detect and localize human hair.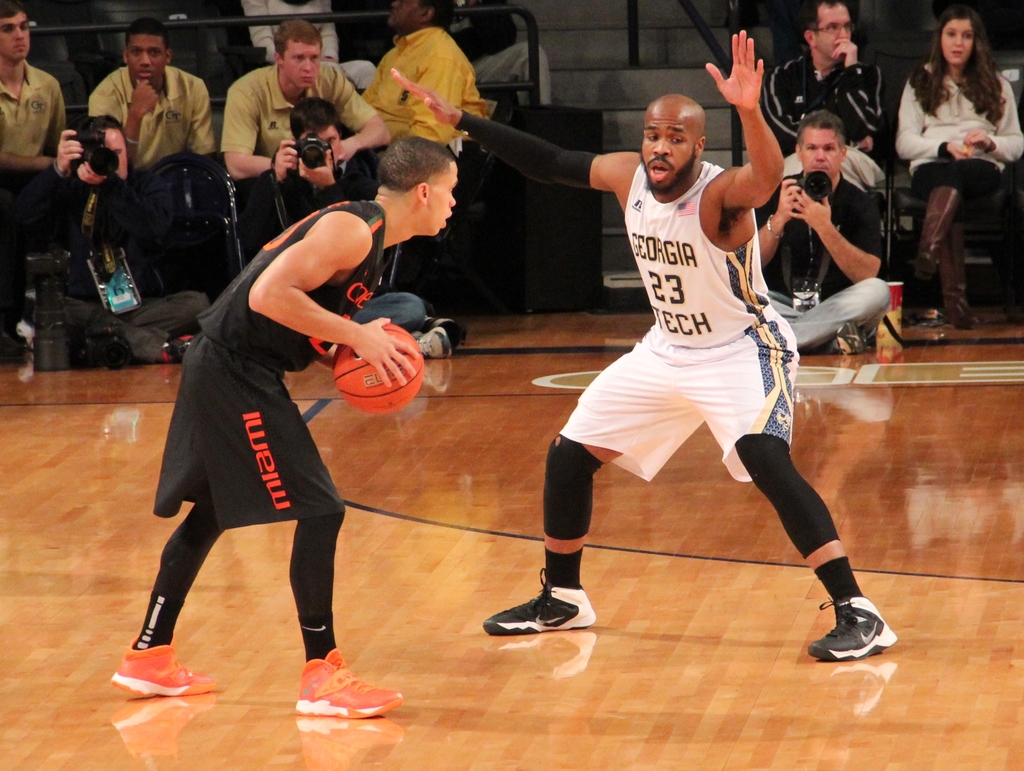
Localized at <box>95,115,127,158</box>.
